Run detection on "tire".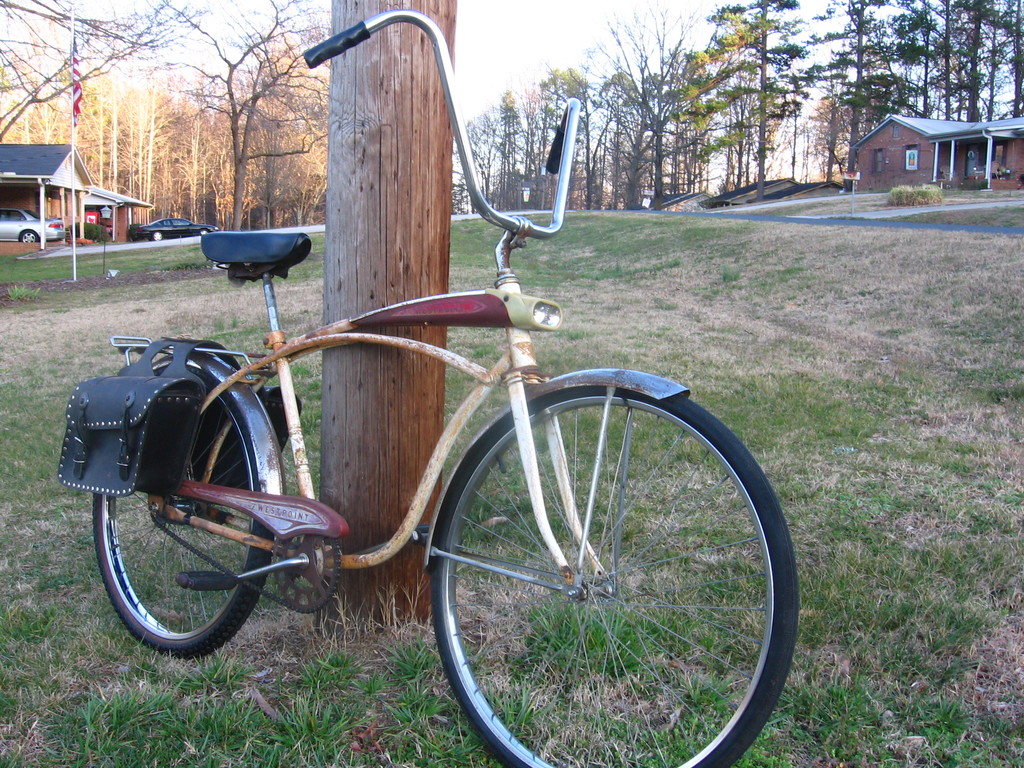
Result: (x1=200, y1=227, x2=209, y2=234).
